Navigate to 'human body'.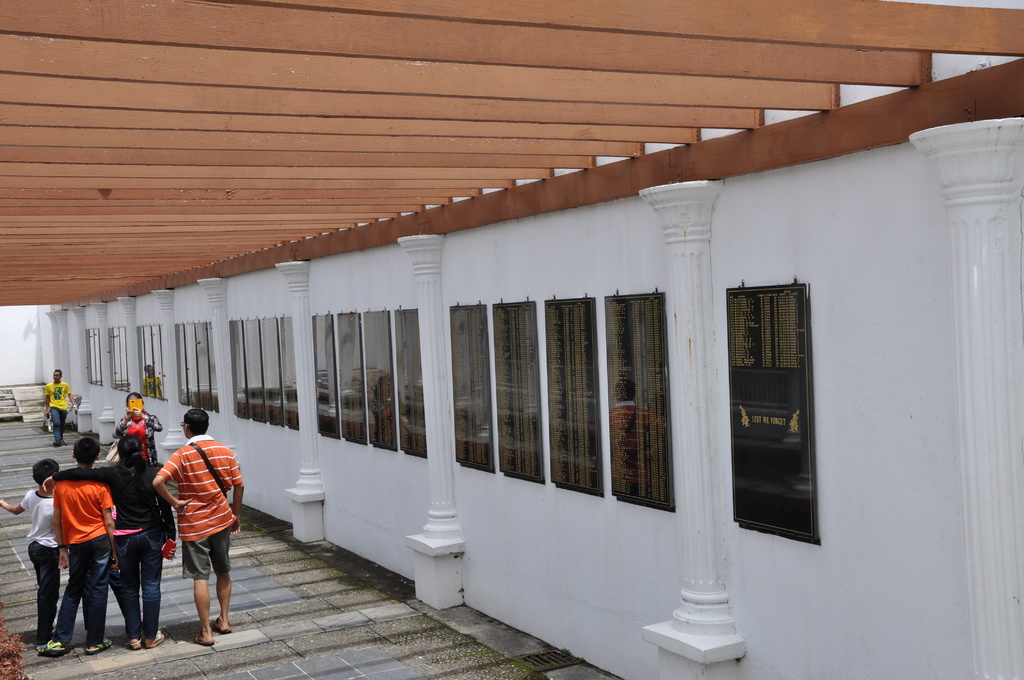
Navigation target: x1=1 y1=457 x2=59 y2=648.
